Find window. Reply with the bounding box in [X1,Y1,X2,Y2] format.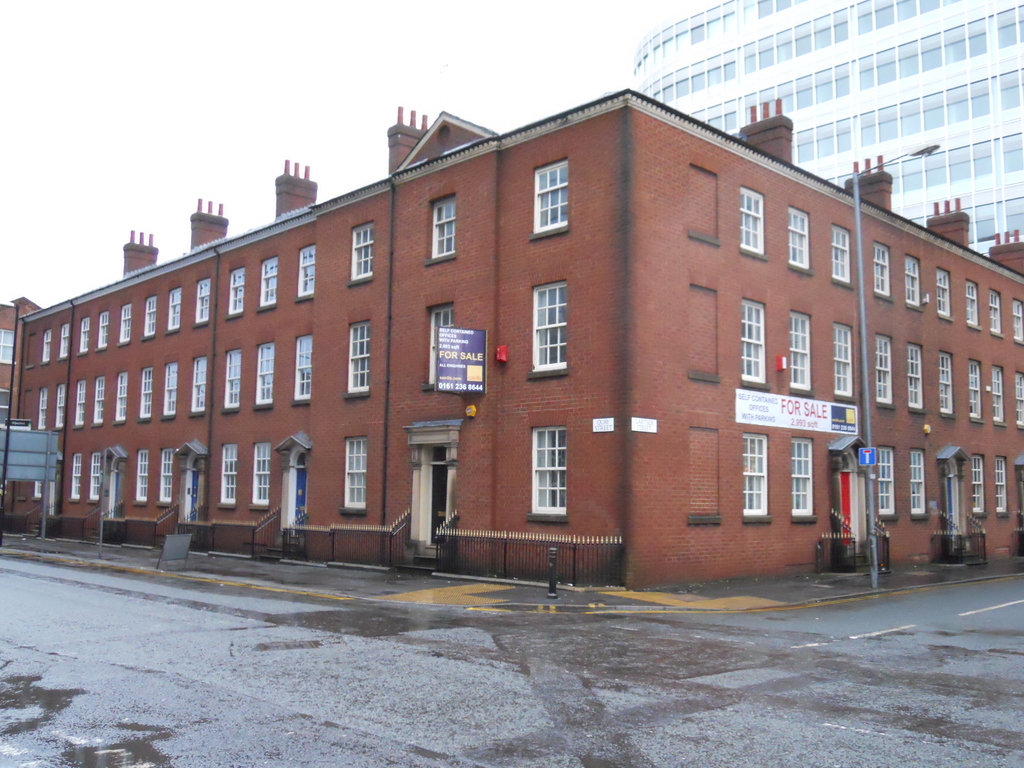
[56,323,72,363].
